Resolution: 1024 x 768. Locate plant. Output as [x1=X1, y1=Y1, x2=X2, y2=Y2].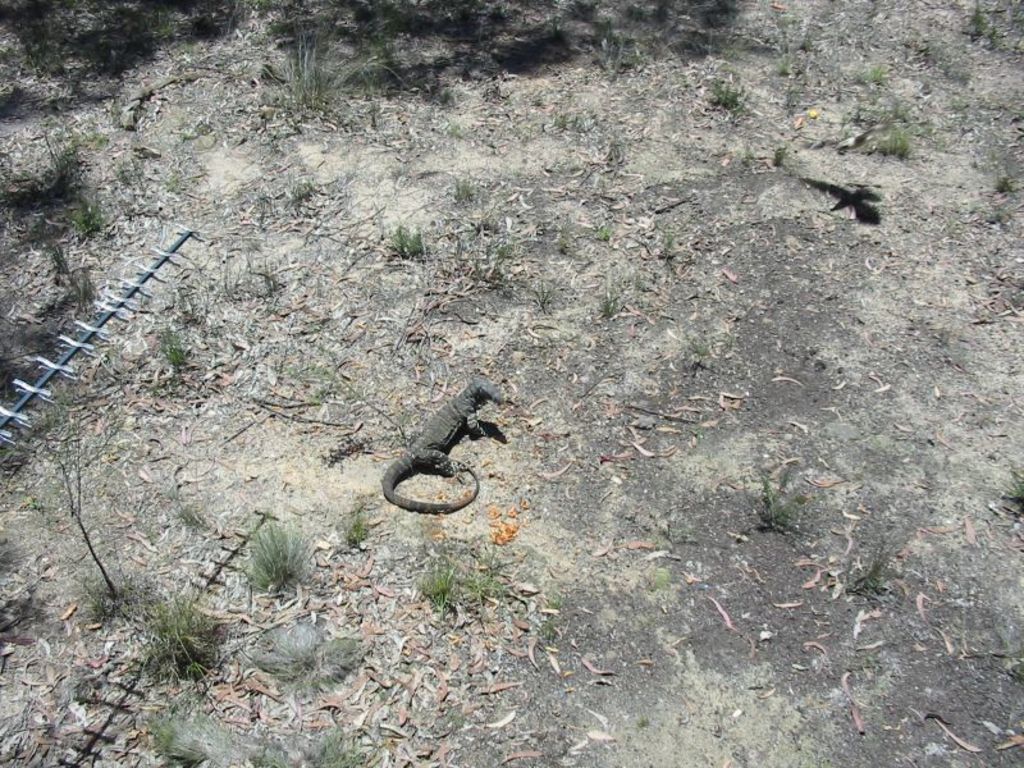
[x1=1009, y1=467, x2=1023, y2=511].
